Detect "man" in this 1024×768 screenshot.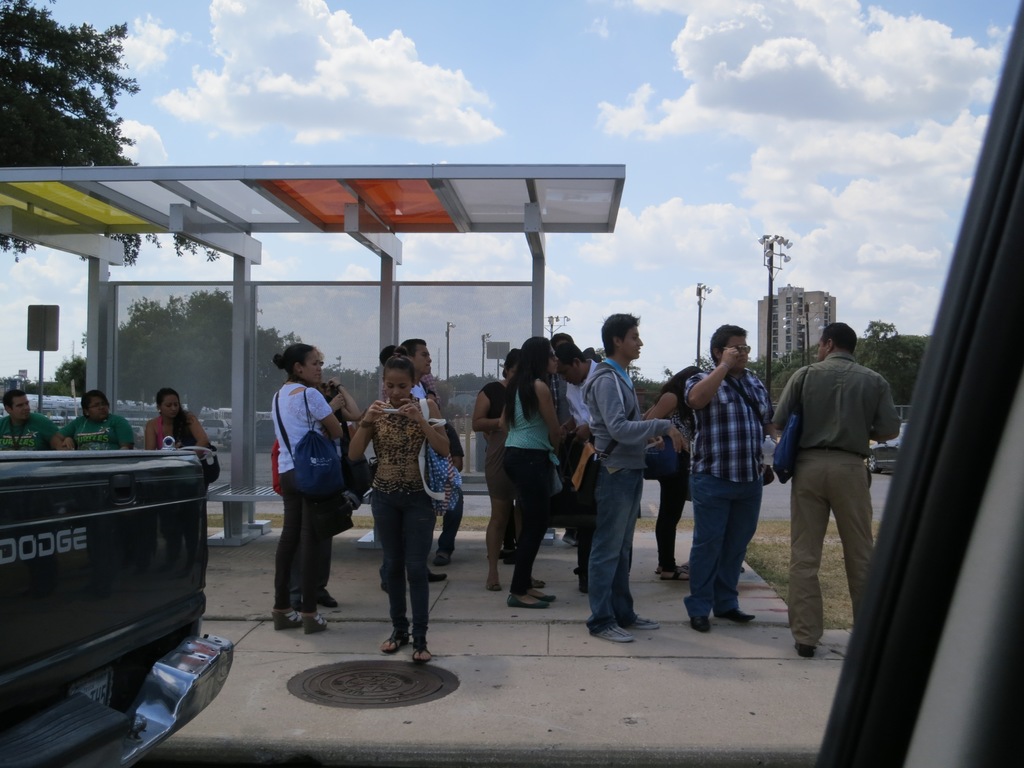
Detection: [x1=769, y1=325, x2=909, y2=651].
